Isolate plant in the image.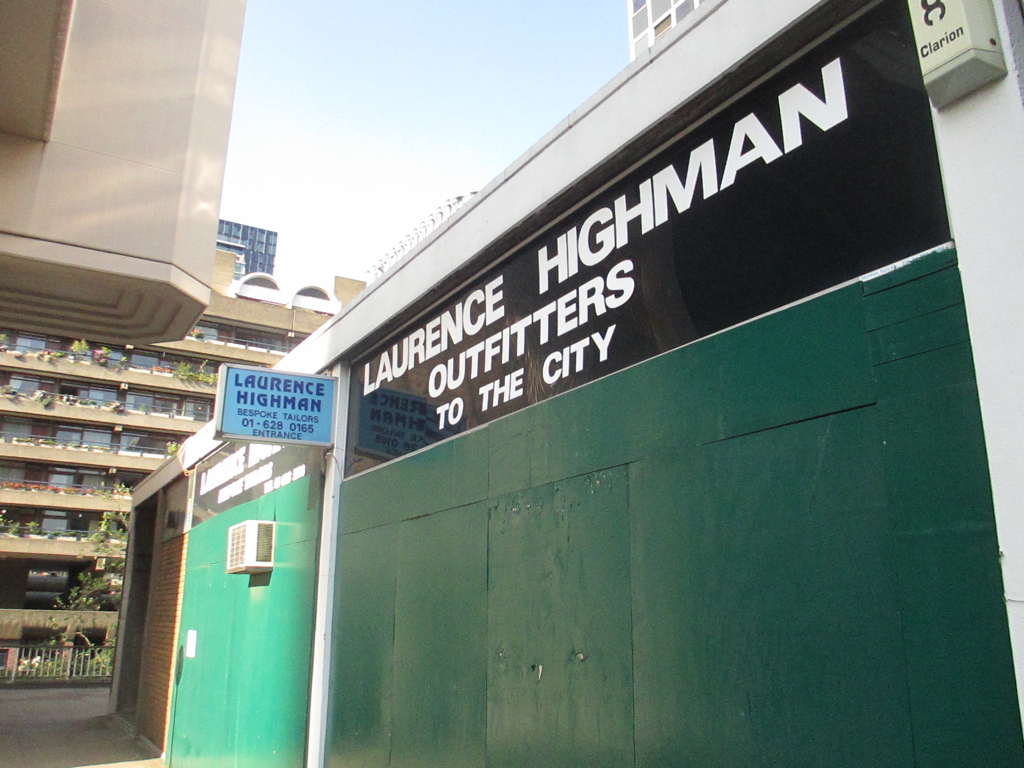
Isolated region: (left=62, top=339, right=83, bottom=365).
